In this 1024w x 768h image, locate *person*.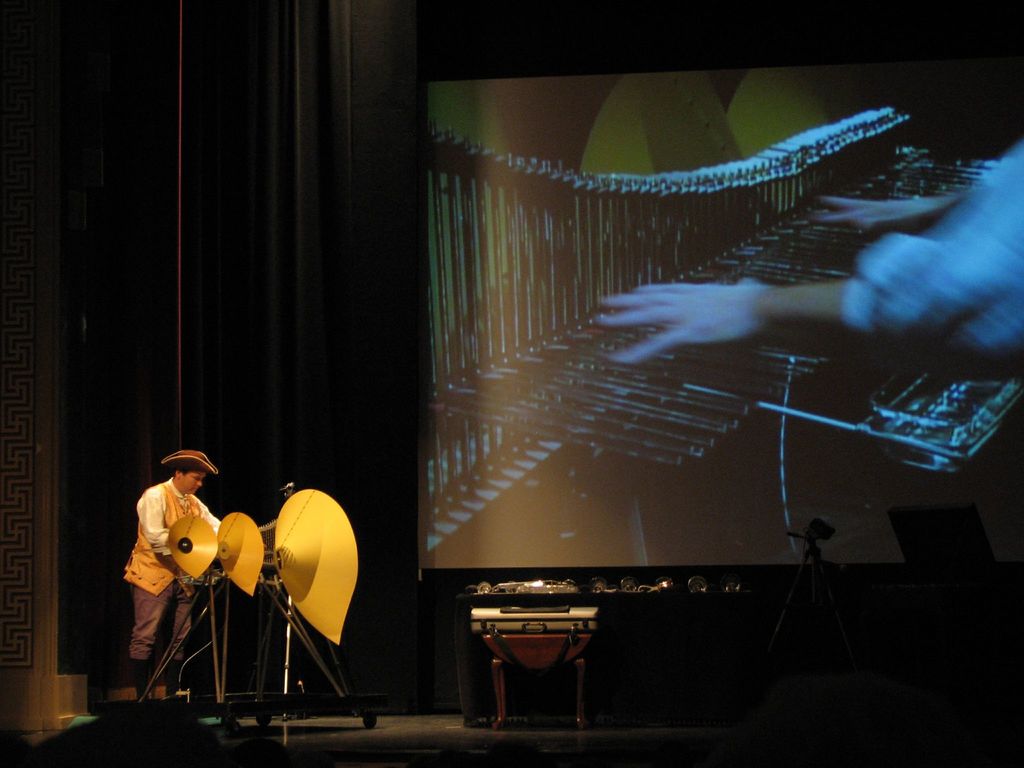
Bounding box: box=[116, 435, 223, 716].
